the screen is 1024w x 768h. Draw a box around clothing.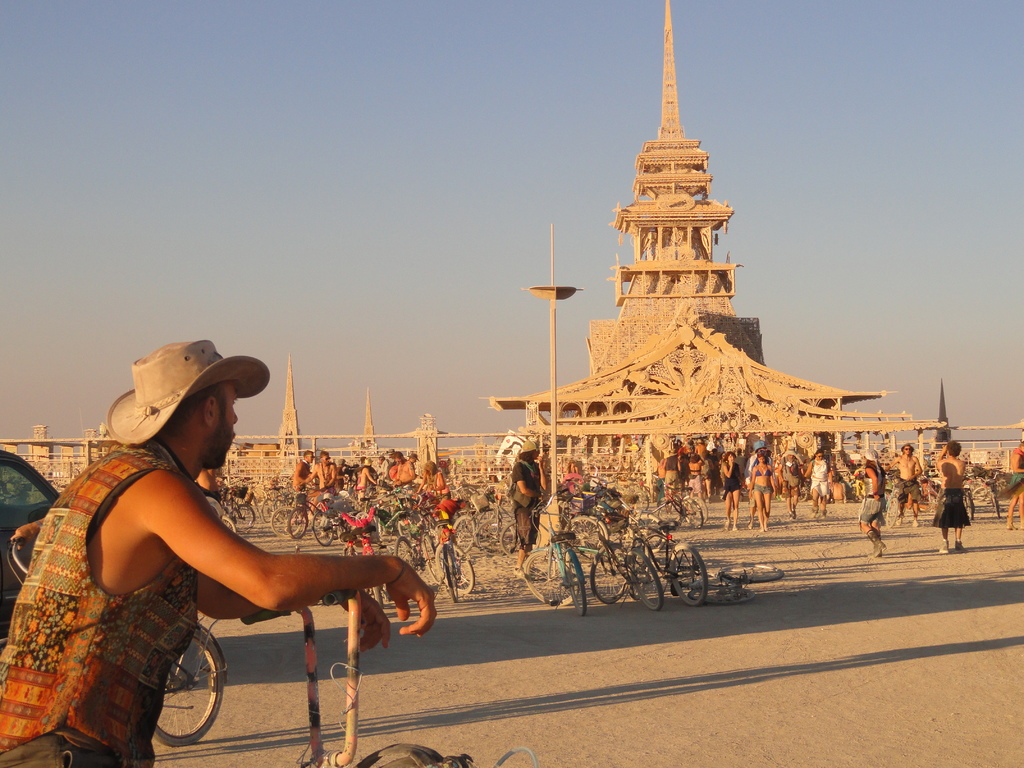
<box>1007,447,1023,495</box>.
